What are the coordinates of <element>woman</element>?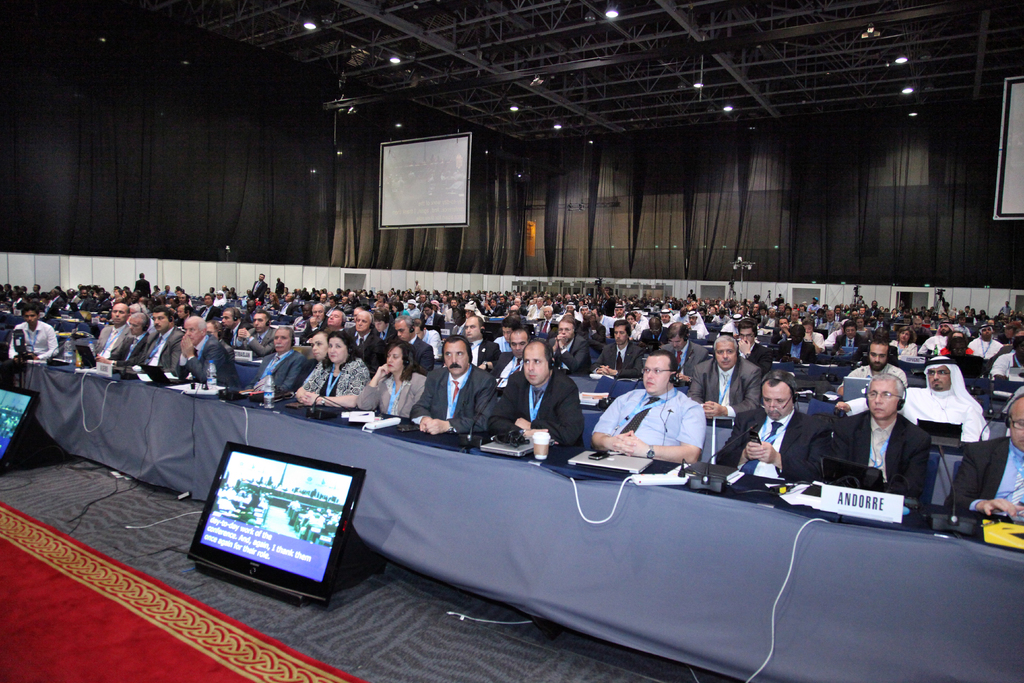
crop(294, 331, 369, 404).
